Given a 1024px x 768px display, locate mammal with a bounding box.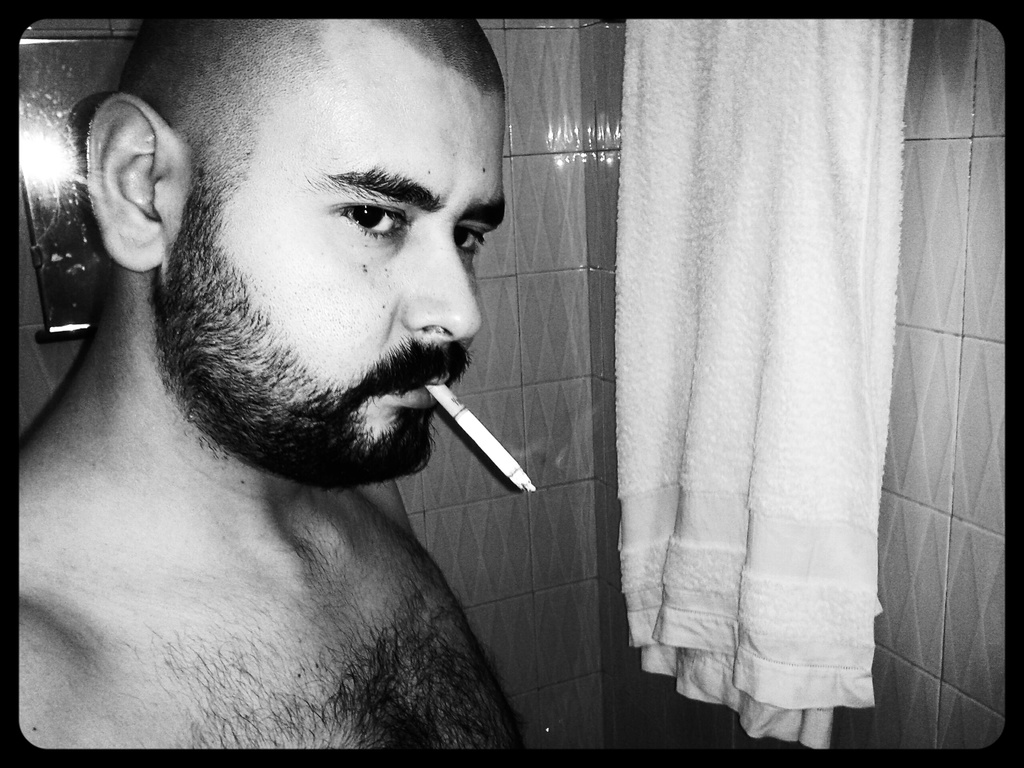
Located: x1=8 y1=20 x2=615 y2=754.
